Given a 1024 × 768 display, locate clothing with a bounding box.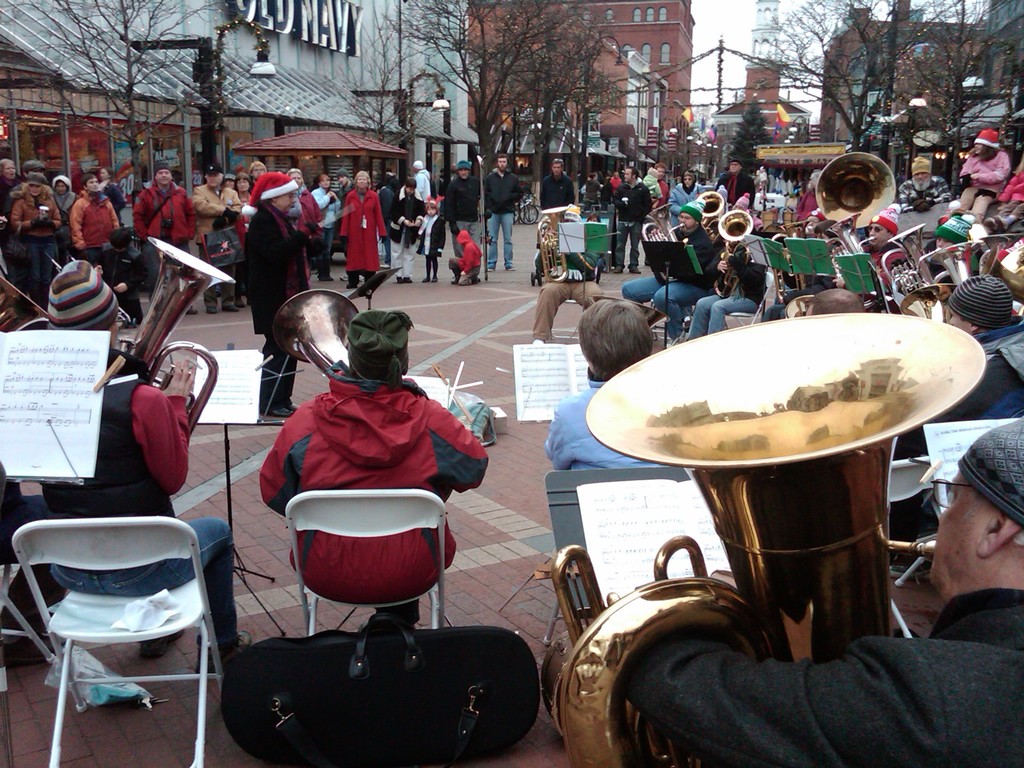
Located: x1=598 y1=180 x2=609 y2=211.
